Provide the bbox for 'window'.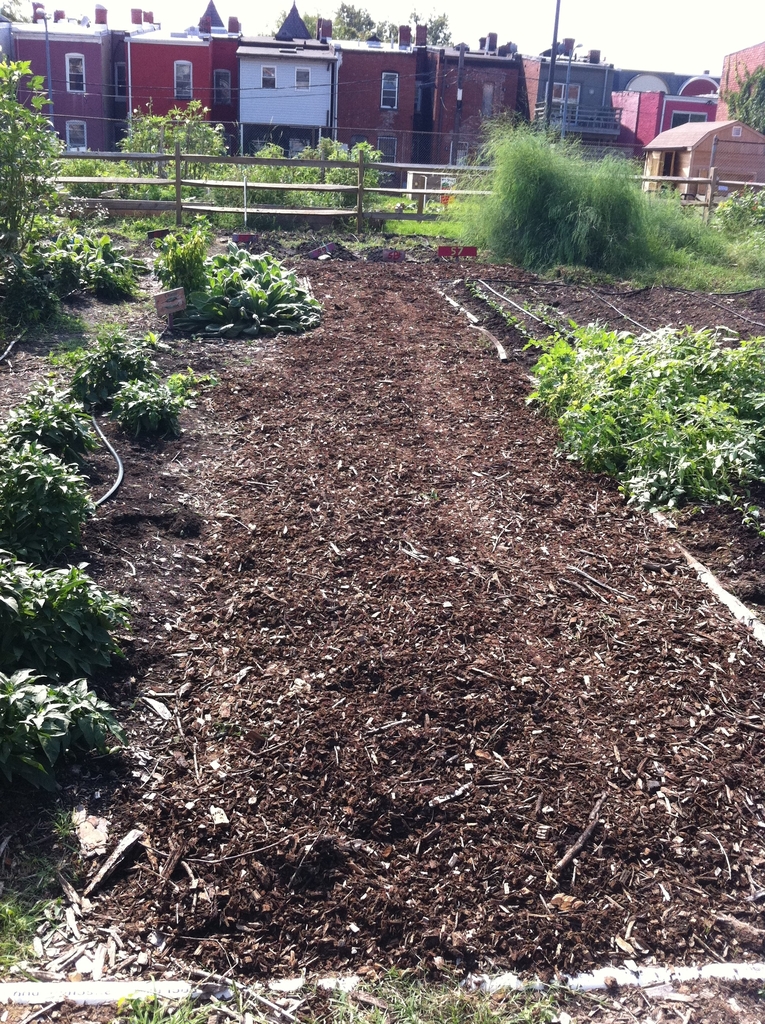
{"x1": 383, "y1": 74, "x2": 396, "y2": 109}.
